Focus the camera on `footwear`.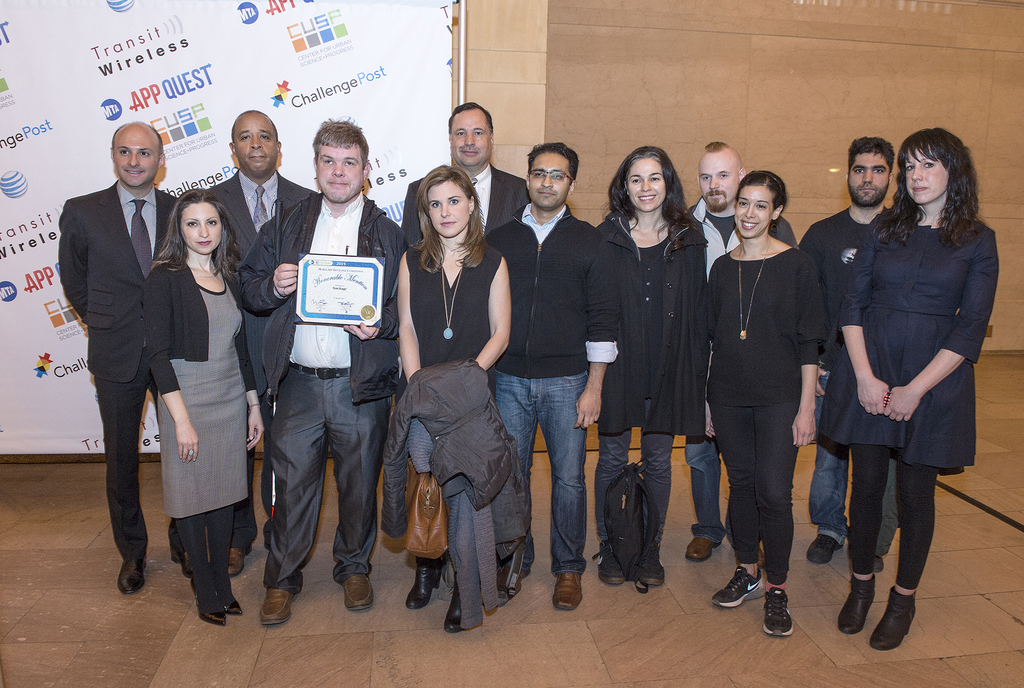
Focus region: [left=806, top=533, right=842, bottom=568].
